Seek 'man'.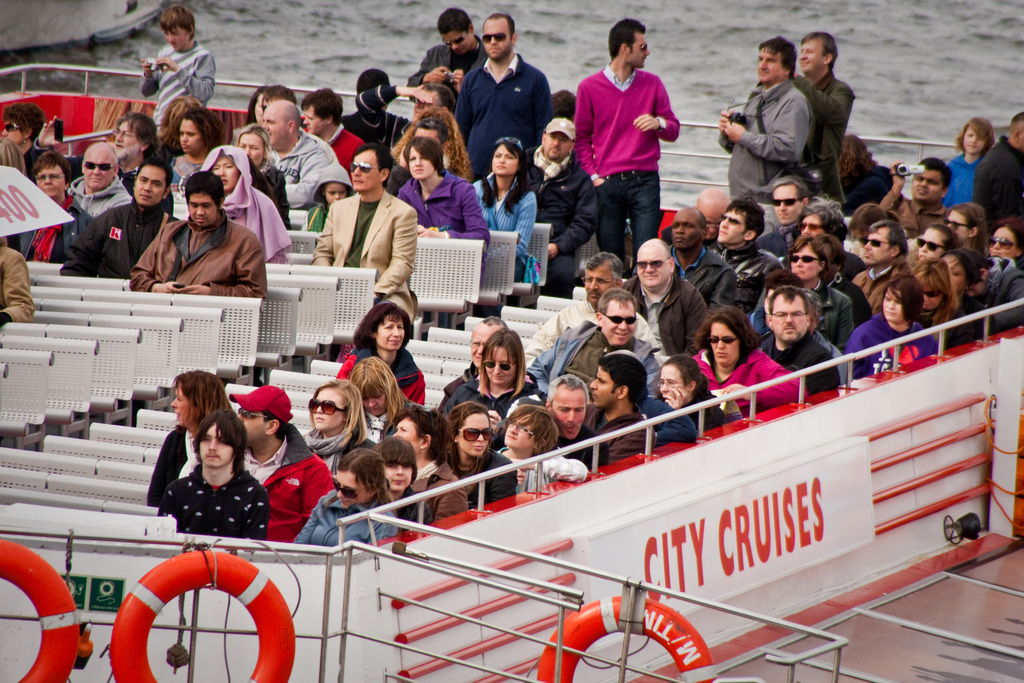
x1=63, y1=138, x2=129, y2=220.
